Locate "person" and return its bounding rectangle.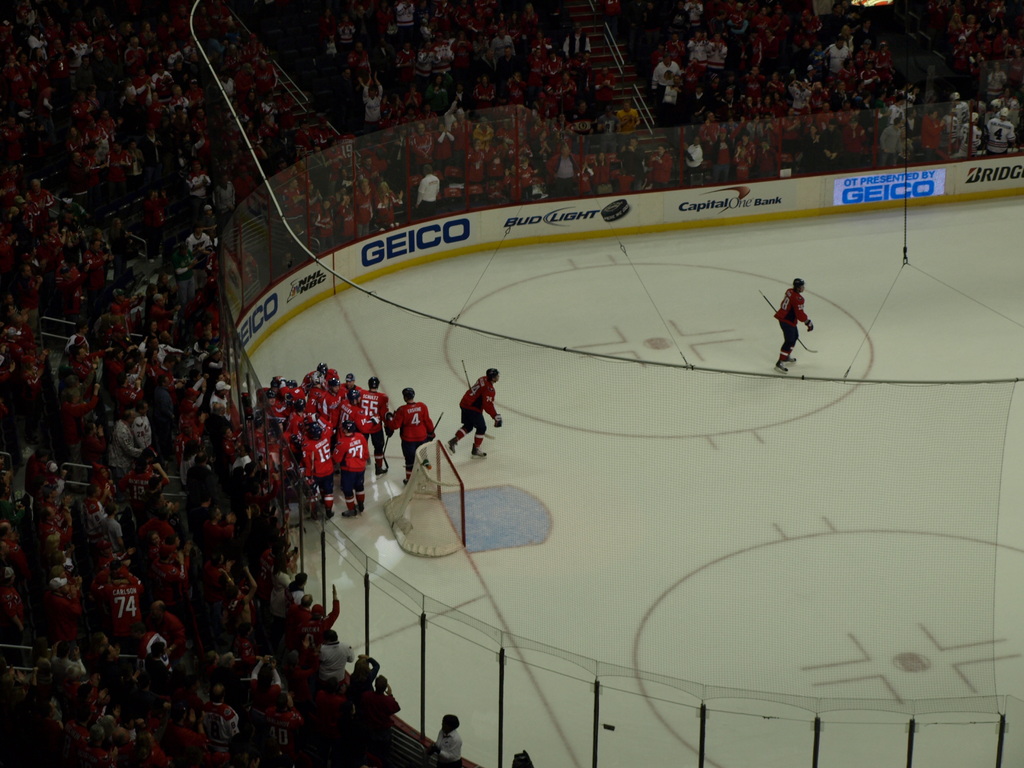
Rect(772, 275, 815, 372).
